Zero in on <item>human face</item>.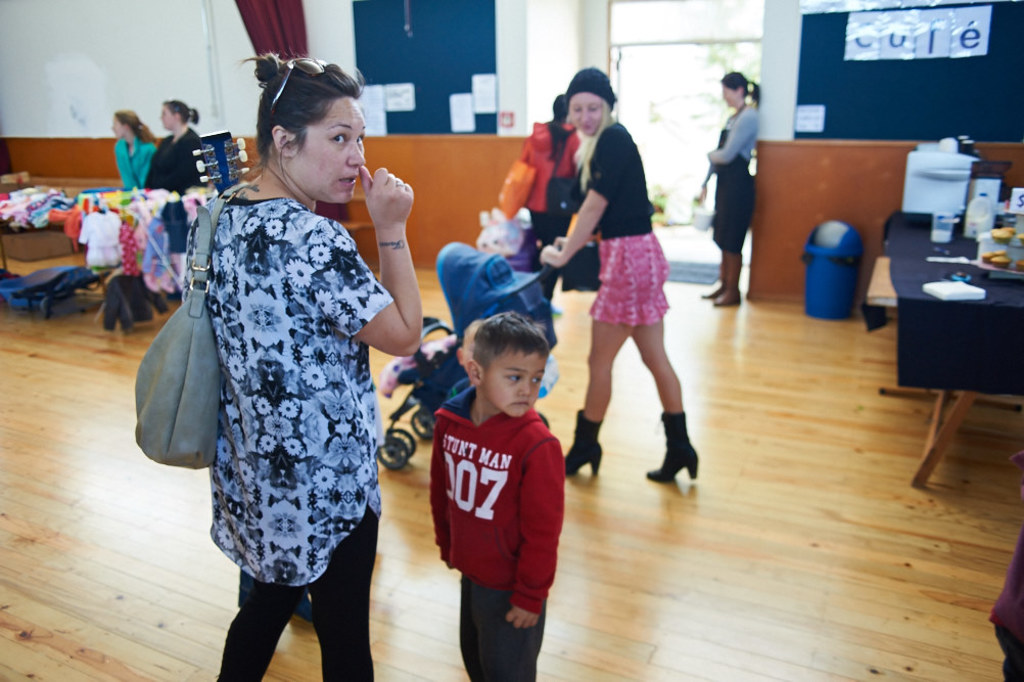
Zeroed in: box=[108, 118, 125, 137].
